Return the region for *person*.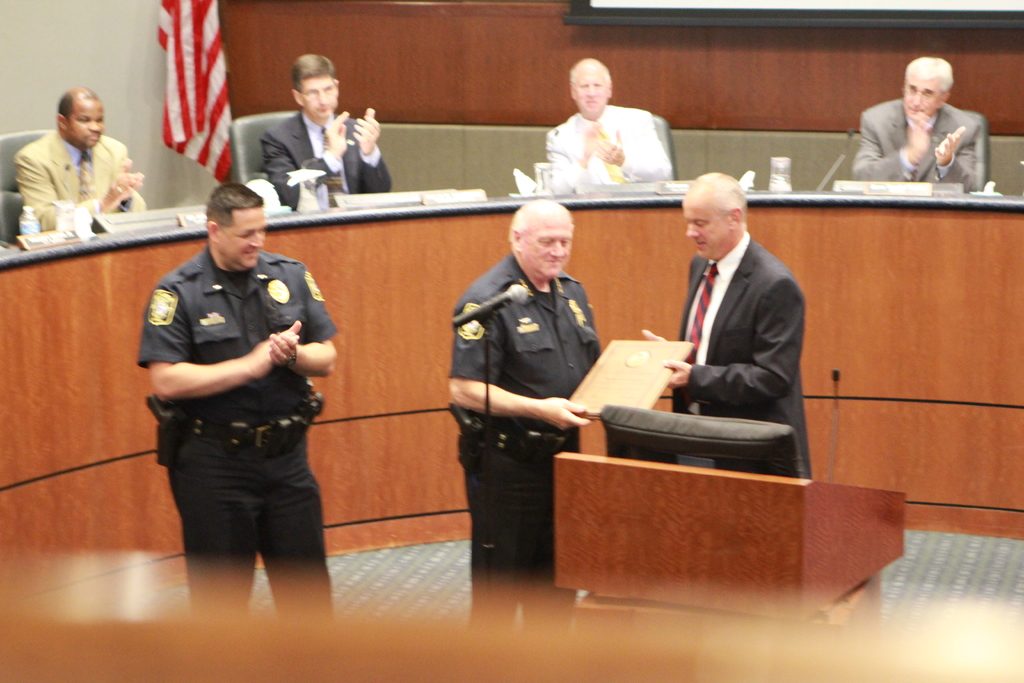
region(643, 174, 811, 479).
